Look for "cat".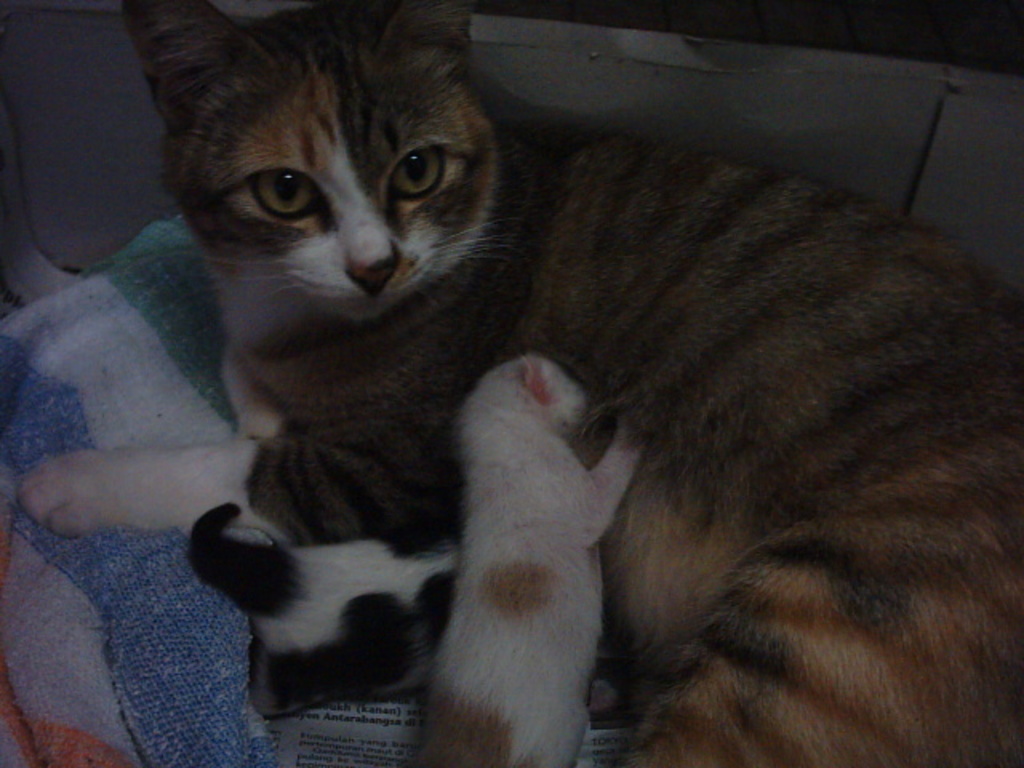
Found: [413,357,645,766].
